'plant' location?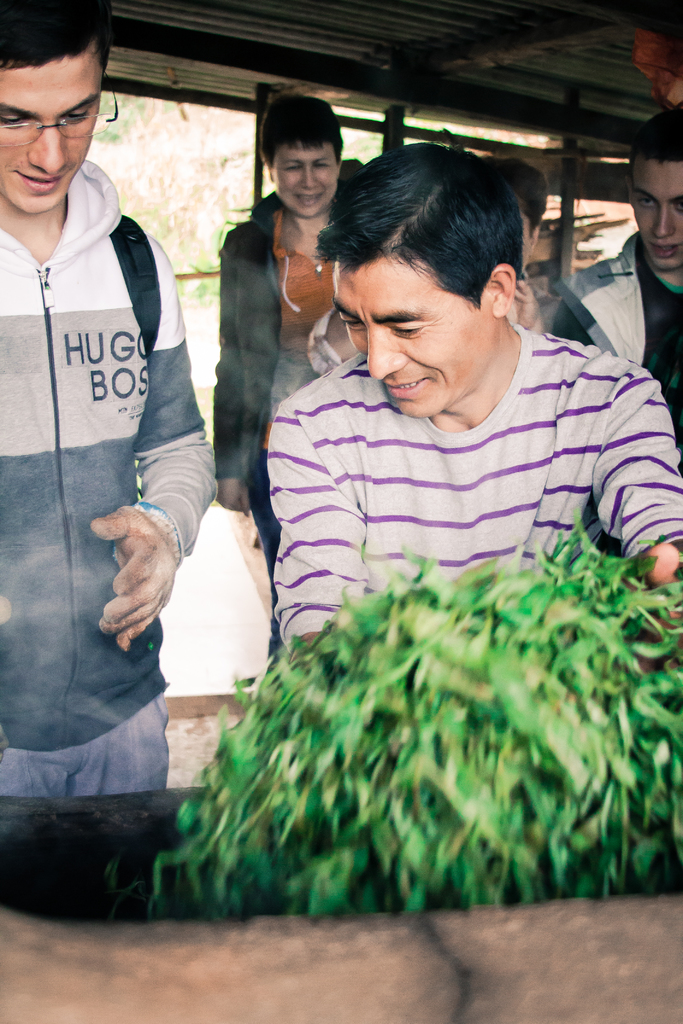
BBox(173, 204, 262, 302)
